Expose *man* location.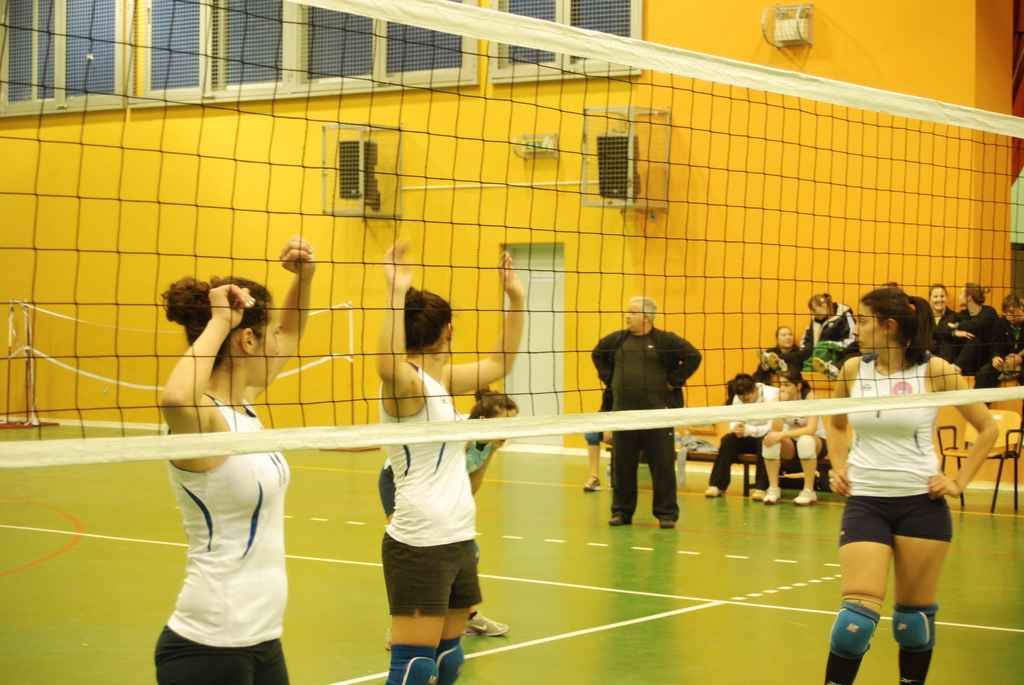
Exposed at [x1=588, y1=295, x2=703, y2=529].
